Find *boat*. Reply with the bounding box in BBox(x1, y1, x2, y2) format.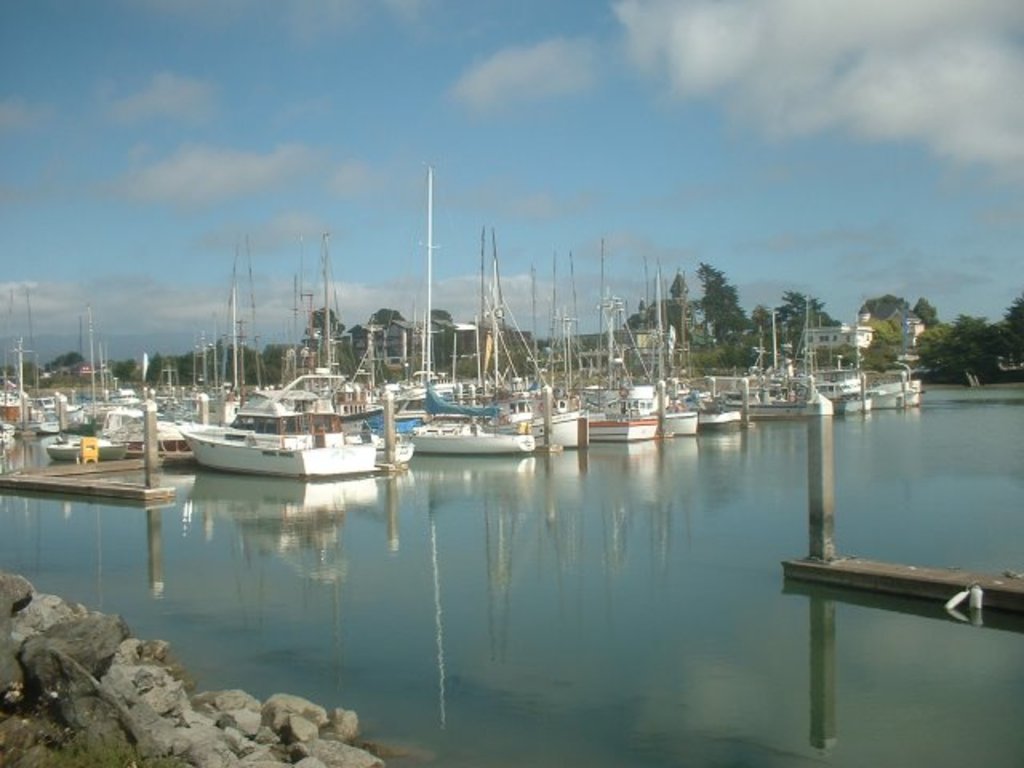
BBox(166, 378, 424, 483).
